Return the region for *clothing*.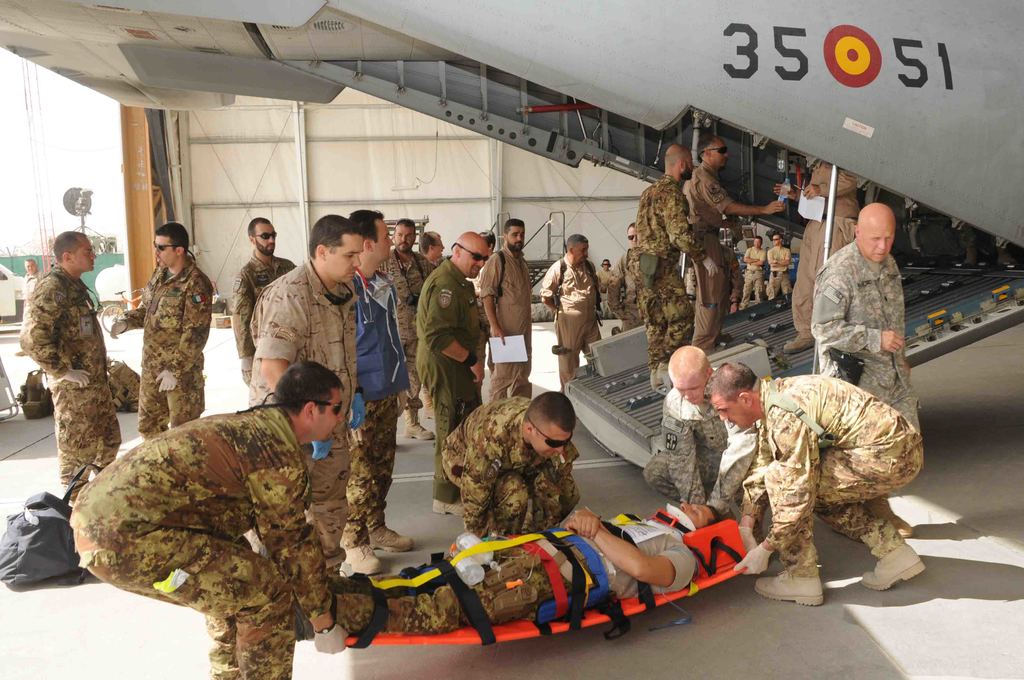
{"left": 439, "top": 396, "right": 582, "bottom": 545}.
